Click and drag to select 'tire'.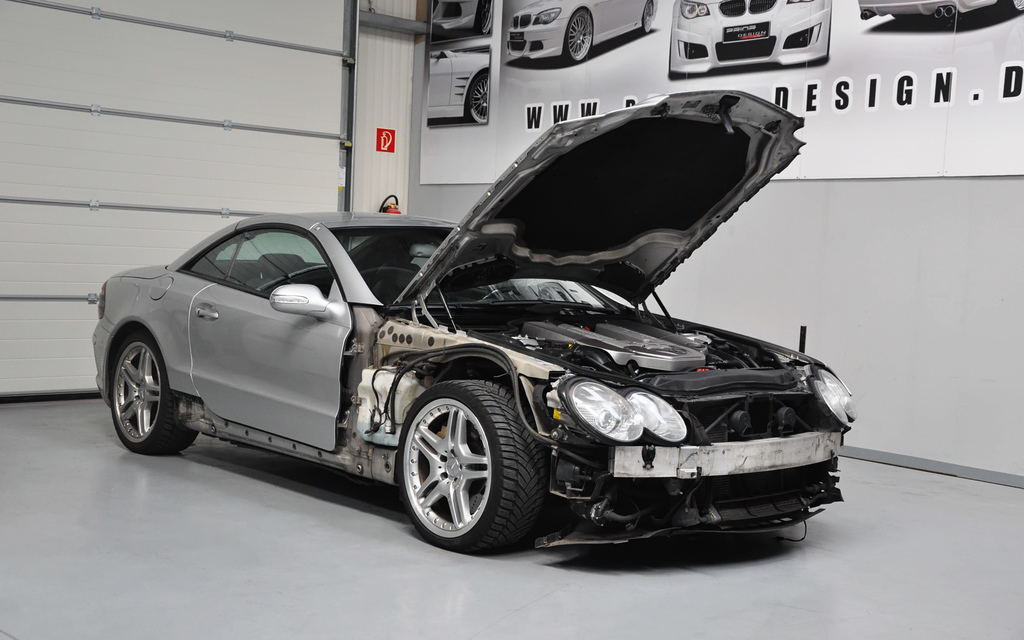
Selection: {"left": 395, "top": 377, "right": 529, "bottom": 561}.
